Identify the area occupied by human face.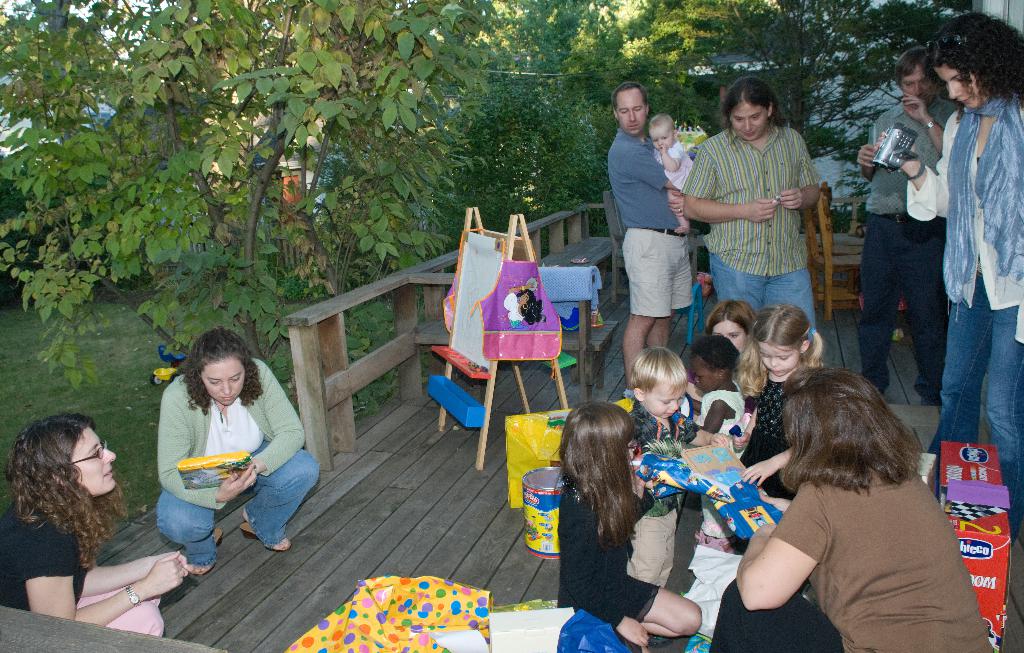
Area: 712, 320, 745, 352.
